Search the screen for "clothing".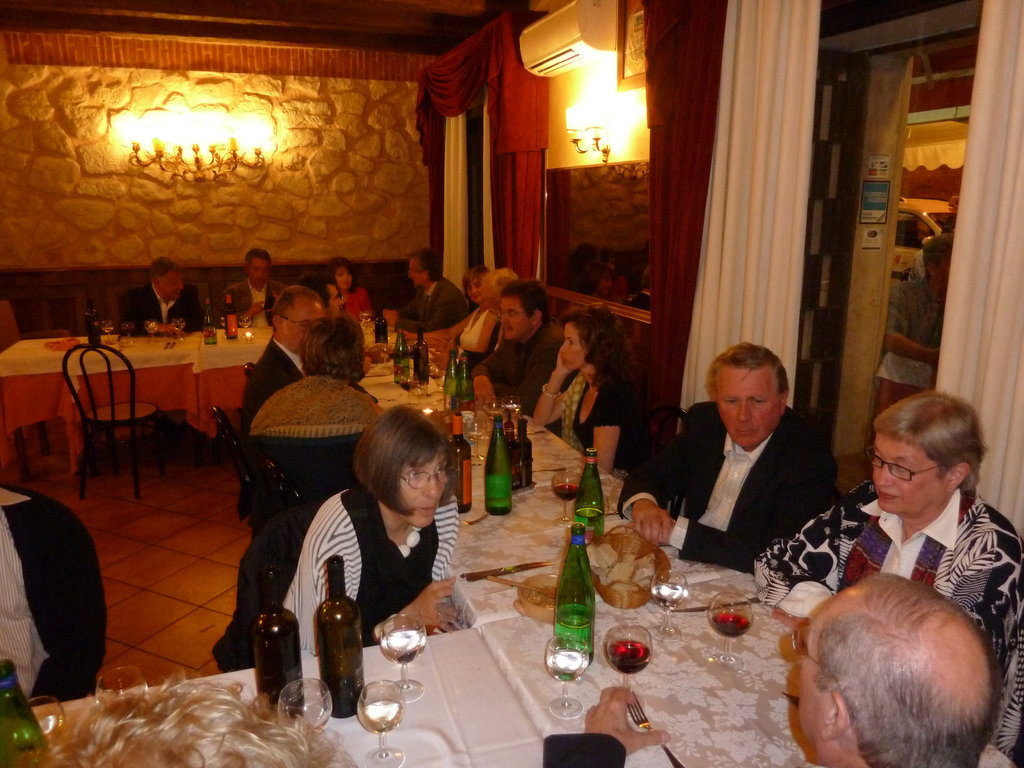
Found at x1=328, y1=282, x2=368, y2=319.
